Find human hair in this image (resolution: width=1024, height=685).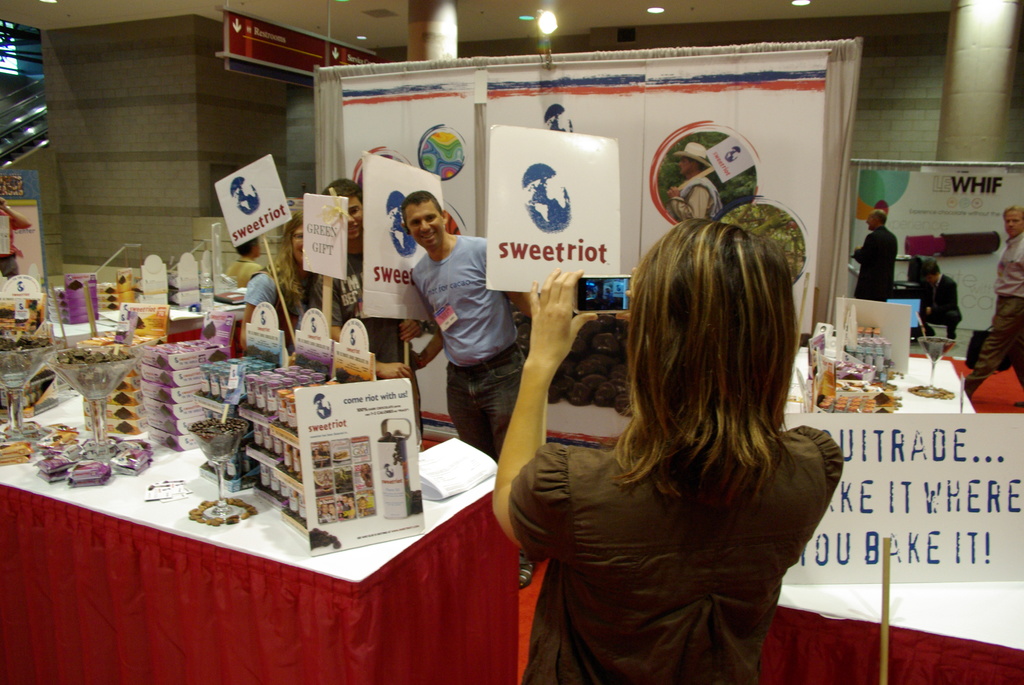
[596,203,817,550].
